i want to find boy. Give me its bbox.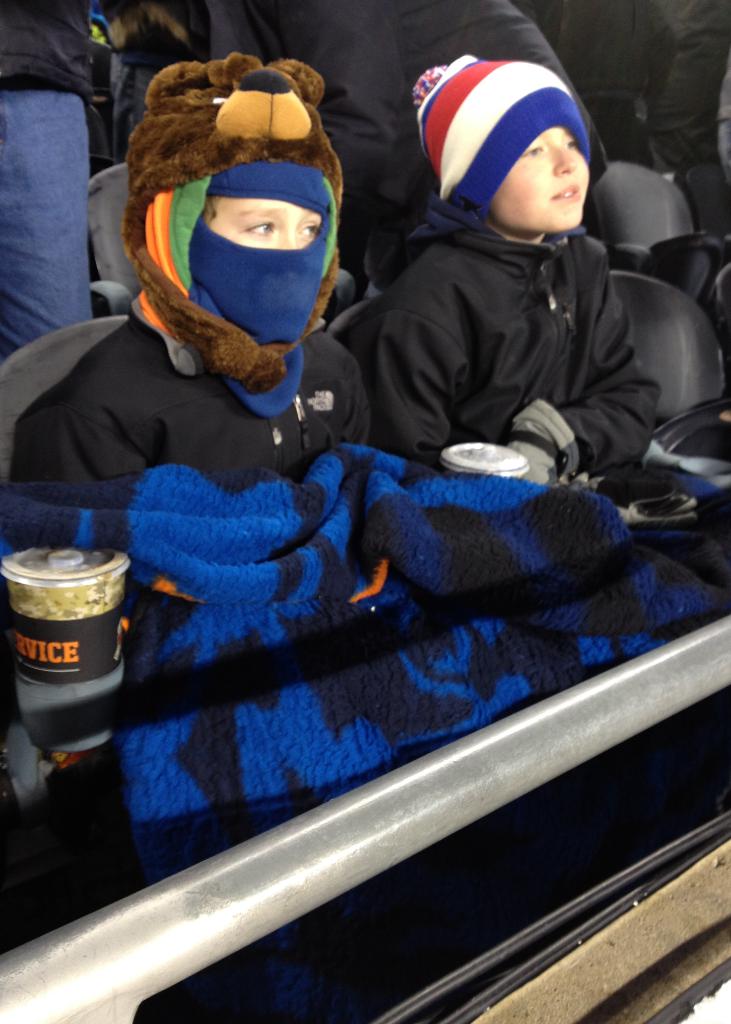
344,35,672,480.
